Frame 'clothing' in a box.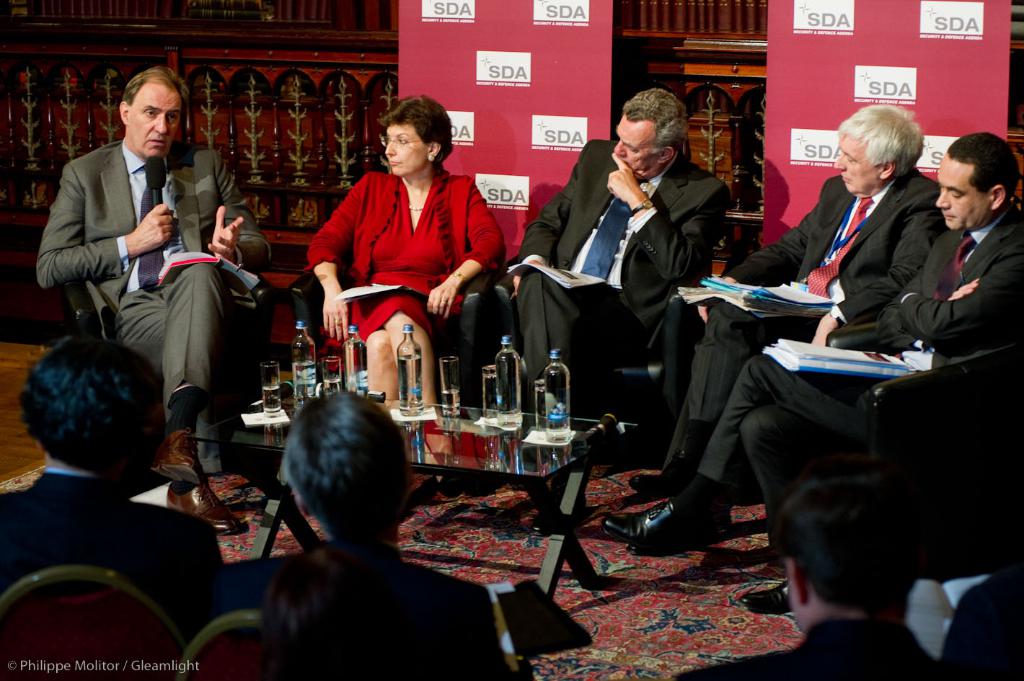
<bbox>303, 139, 500, 366</bbox>.
